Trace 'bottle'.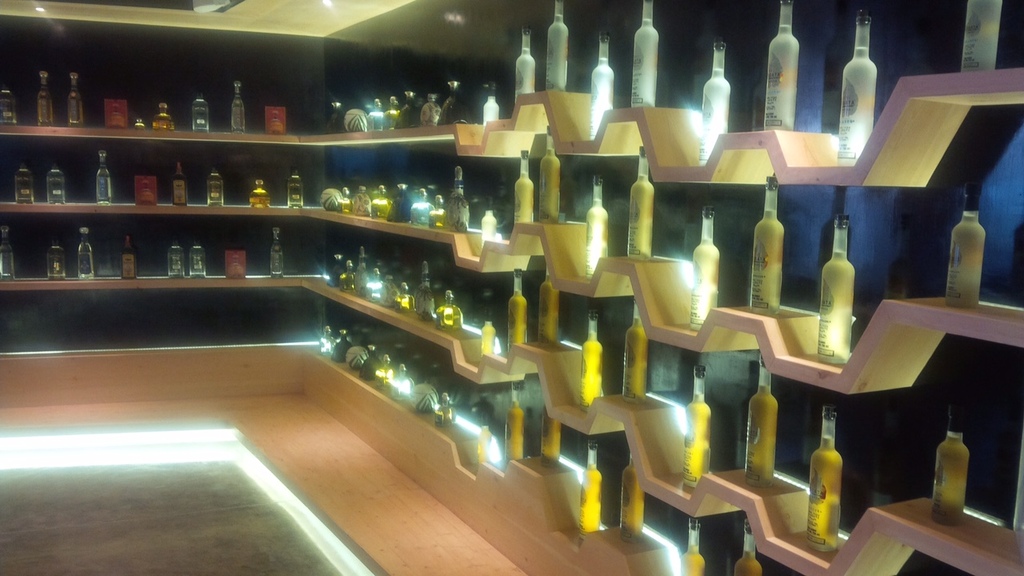
Traced to 12 163 34 208.
